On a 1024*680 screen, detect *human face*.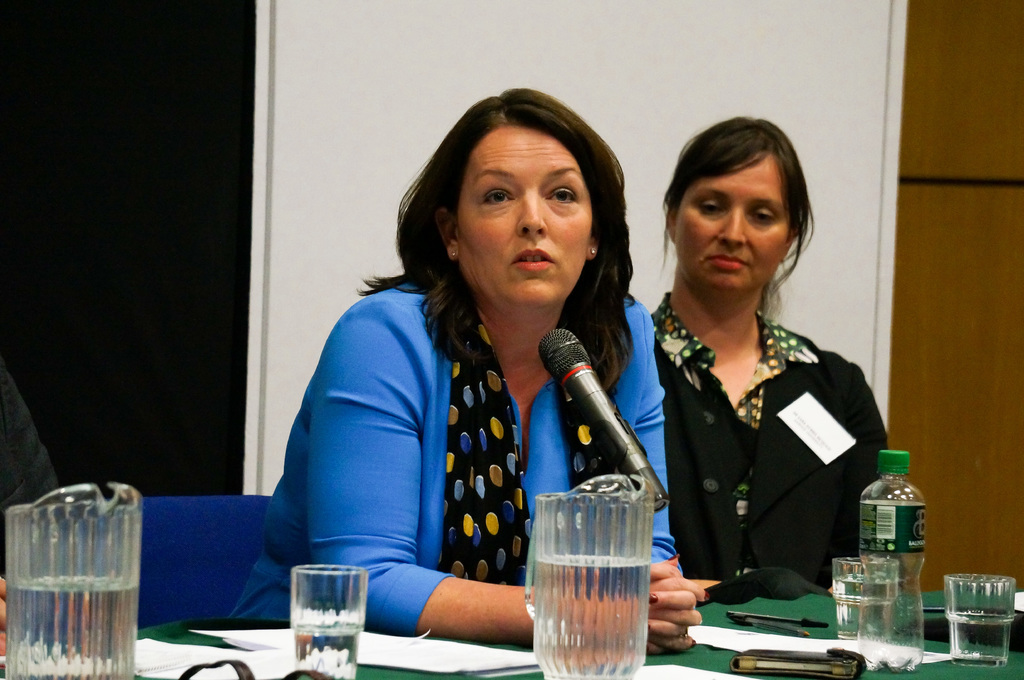
bbox=[671, 156, 794, 295].
